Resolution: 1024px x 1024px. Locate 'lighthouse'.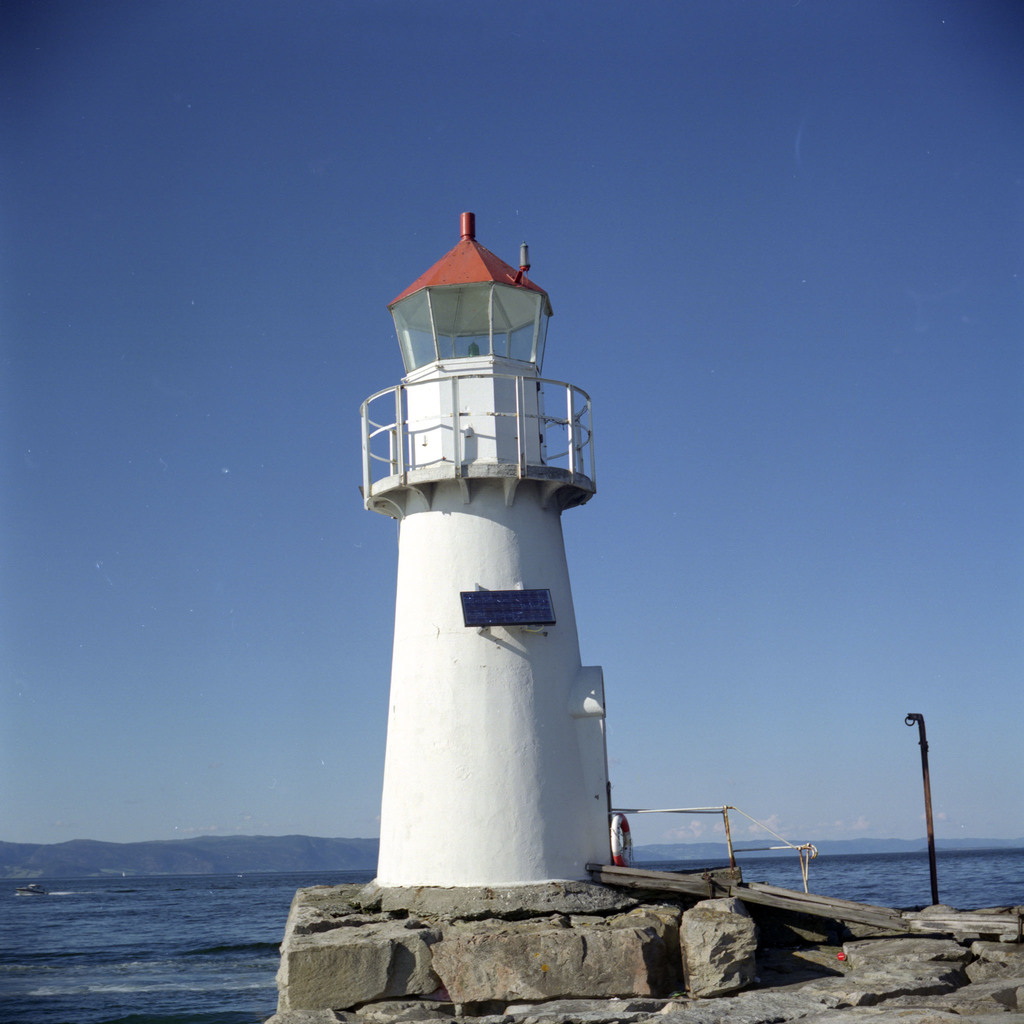
box(358, 211, 597, 884).
